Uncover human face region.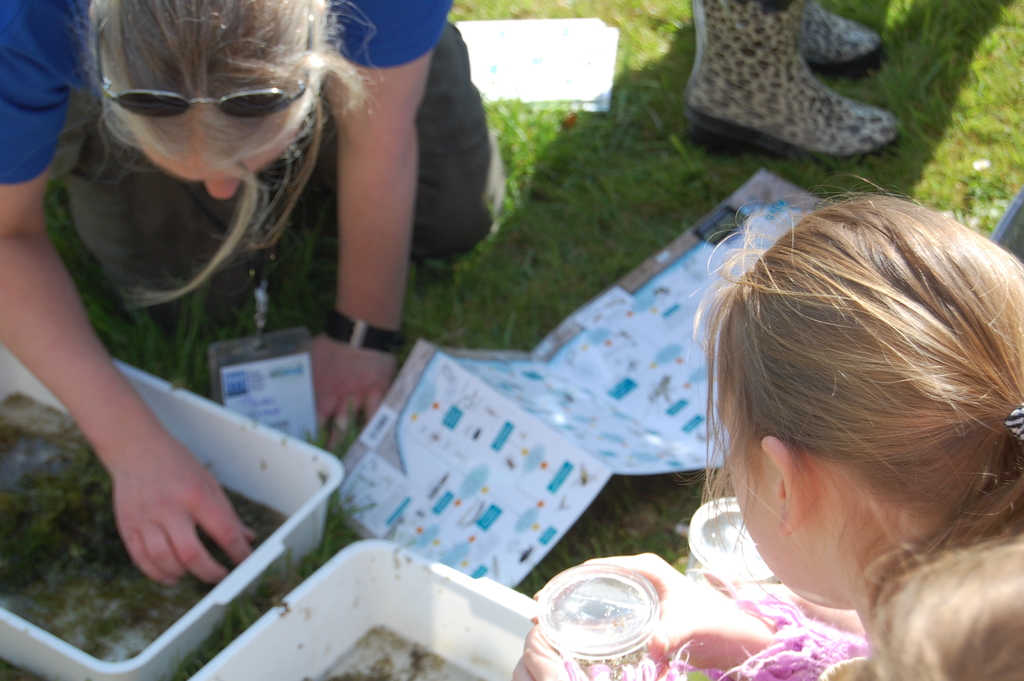
Uncovered: <region>717, 391, 828, 611</region>.
